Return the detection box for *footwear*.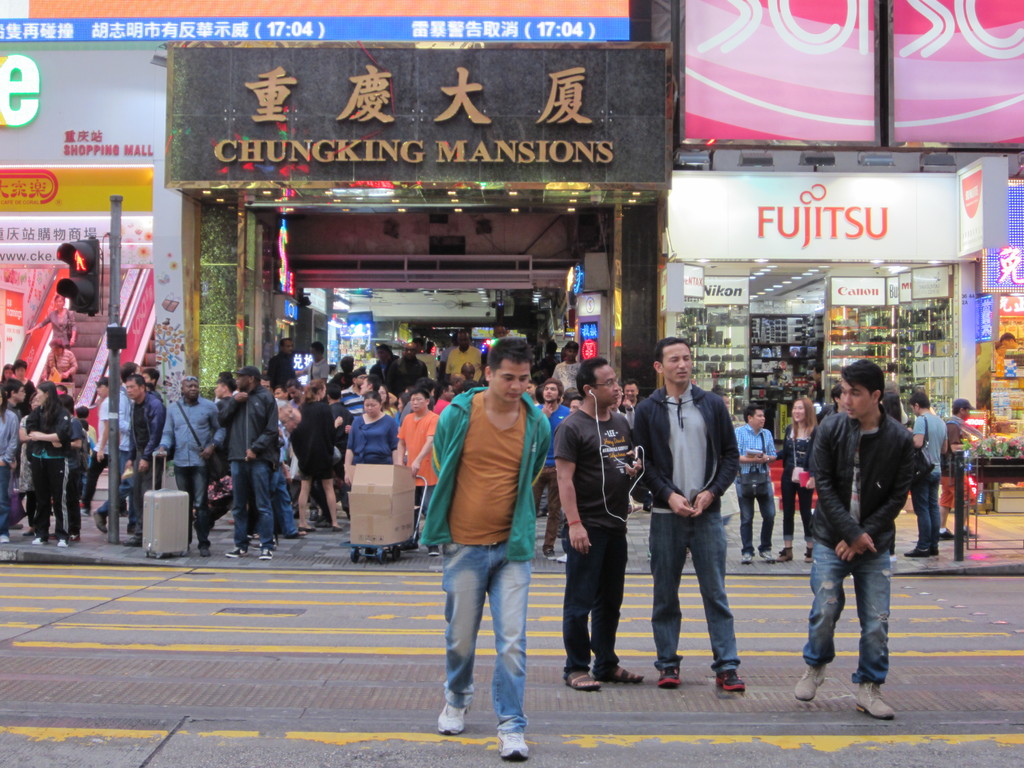
x1=436, y1=696, x2=474, y2=737.
